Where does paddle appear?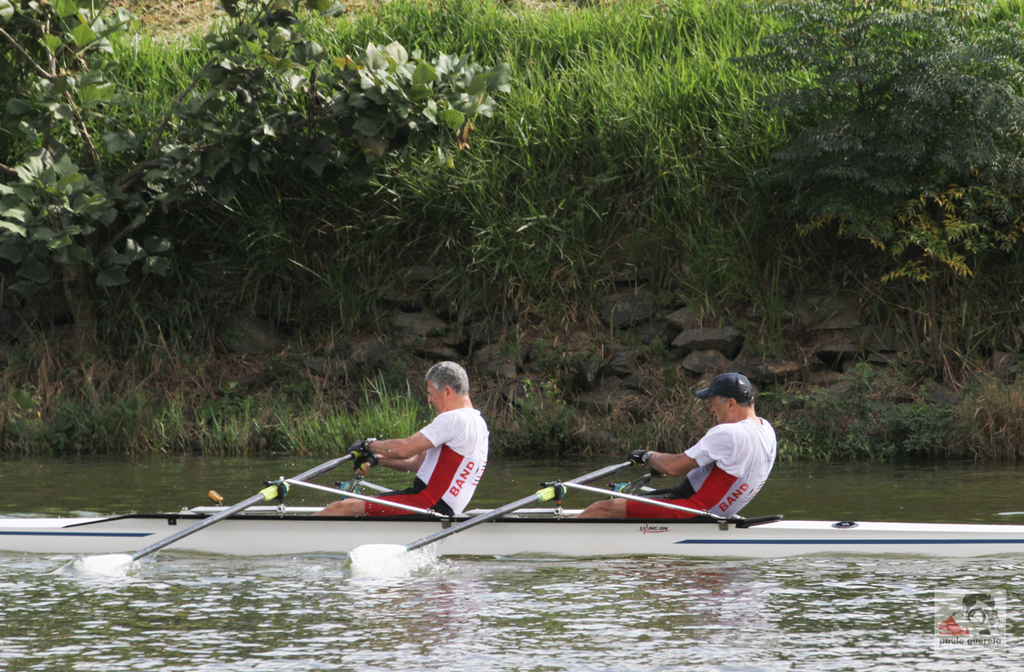
Appears at [left=337, top=470, right=361, bottom=500].
